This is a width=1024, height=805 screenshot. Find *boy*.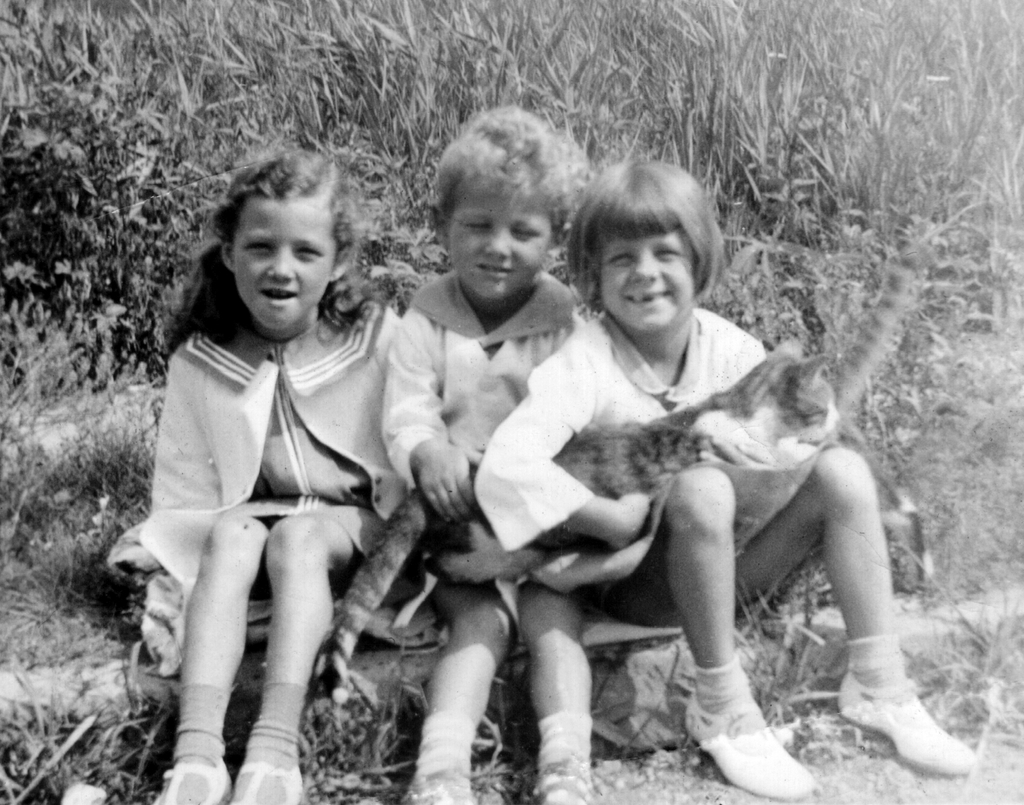
Bounding box: [left=382, top=111, right=584, bottom=801].
